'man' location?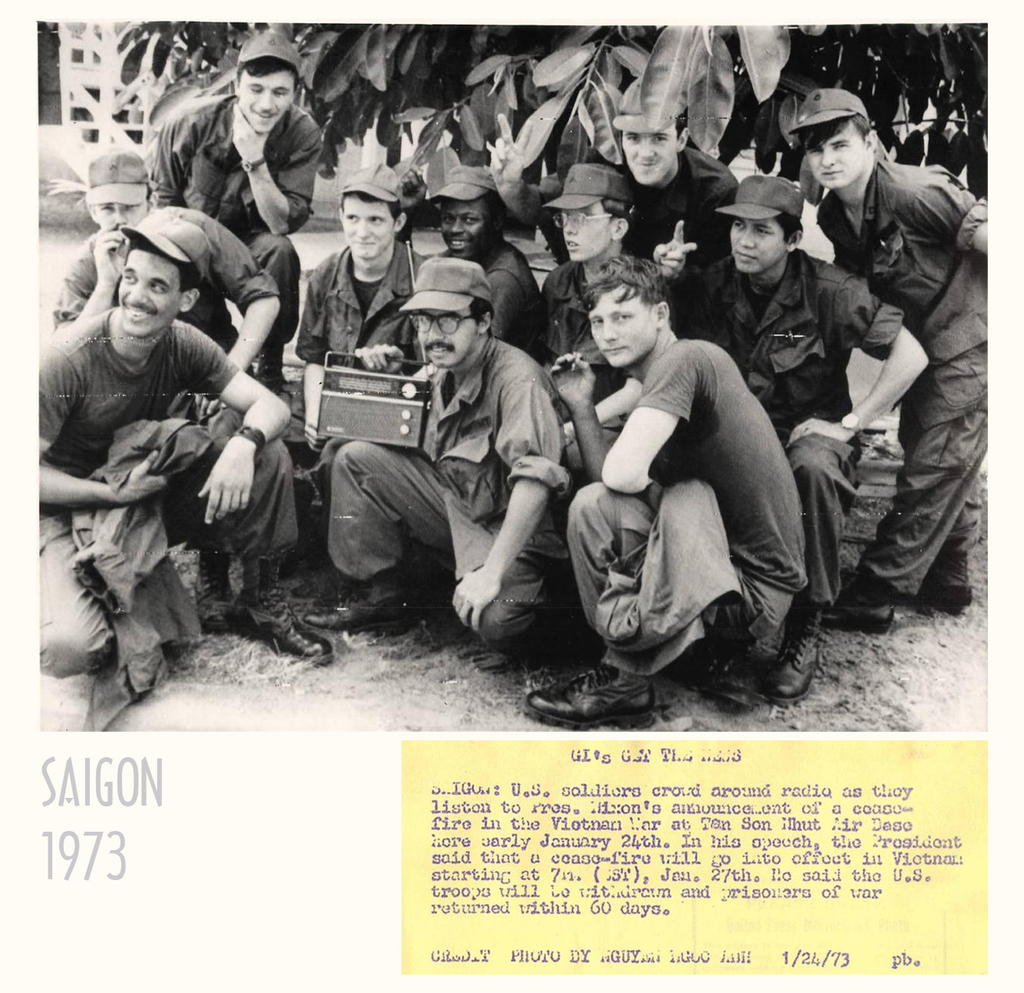
[526,153,642,371]
